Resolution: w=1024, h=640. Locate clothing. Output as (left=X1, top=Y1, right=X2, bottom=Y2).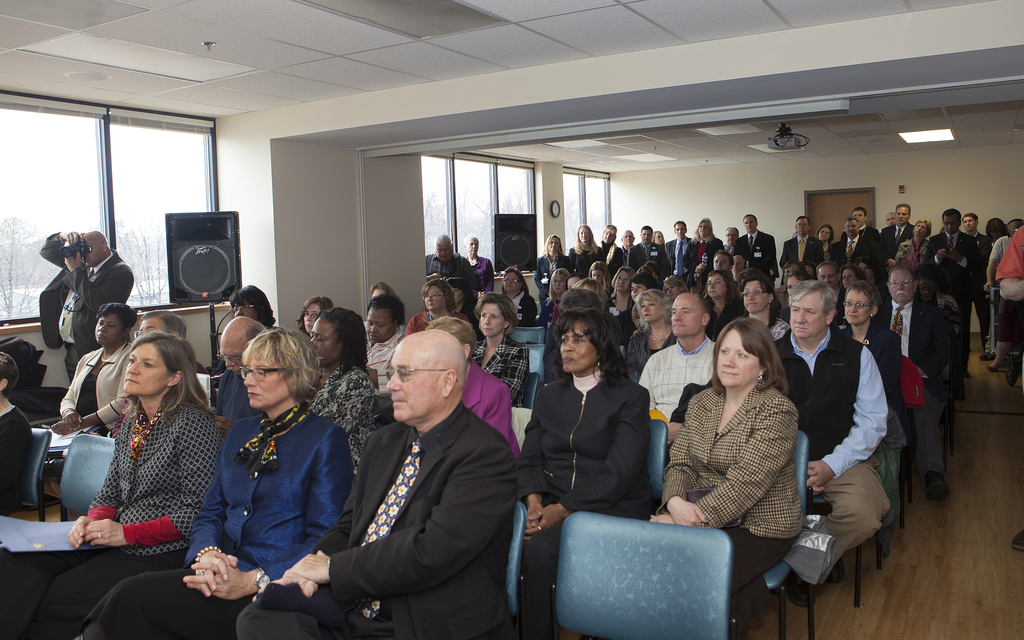
(left=730, top=248, right=749, bottom=259).
